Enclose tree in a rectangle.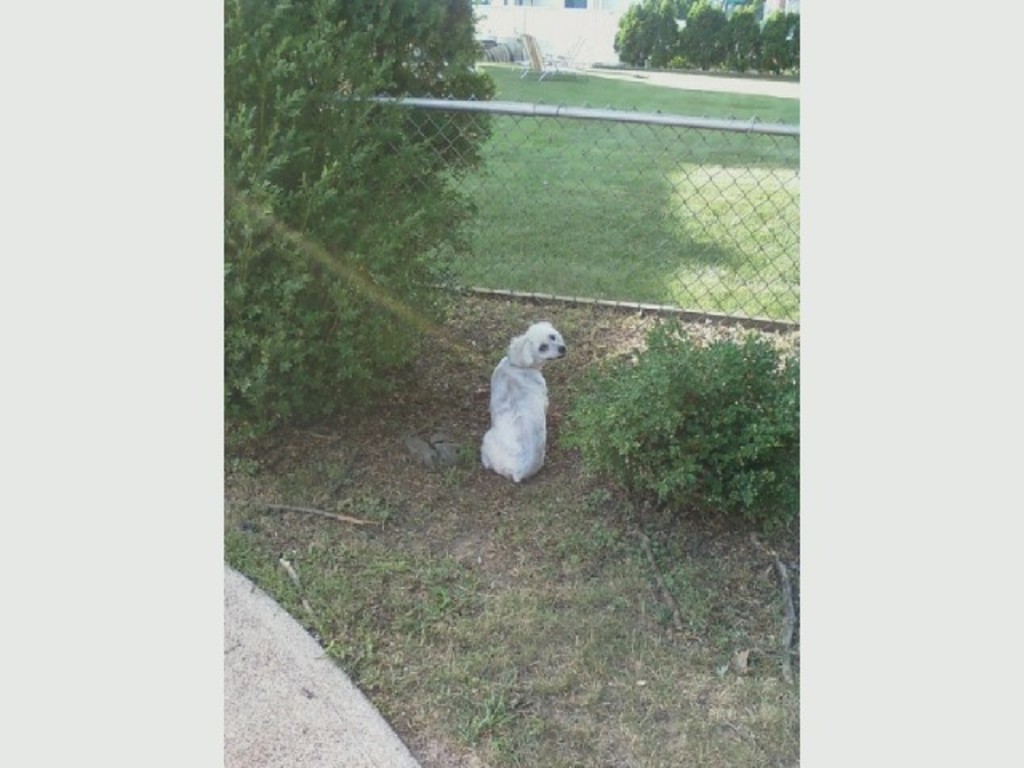
detection(758, 5, 798, 75).
